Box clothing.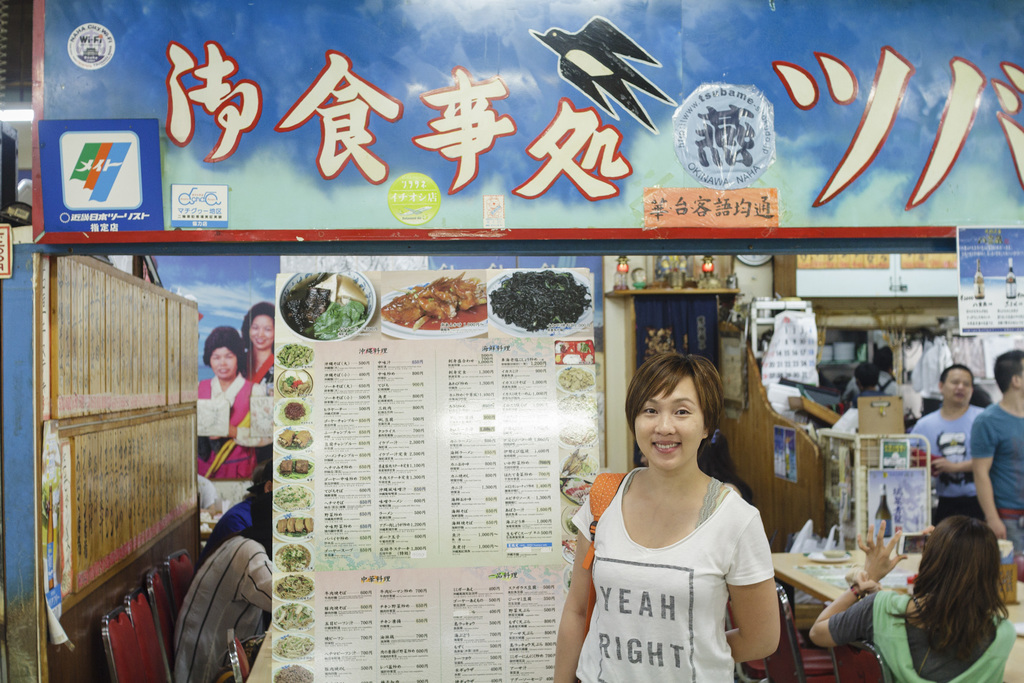
bbox=[195, 490, 251, 575].
